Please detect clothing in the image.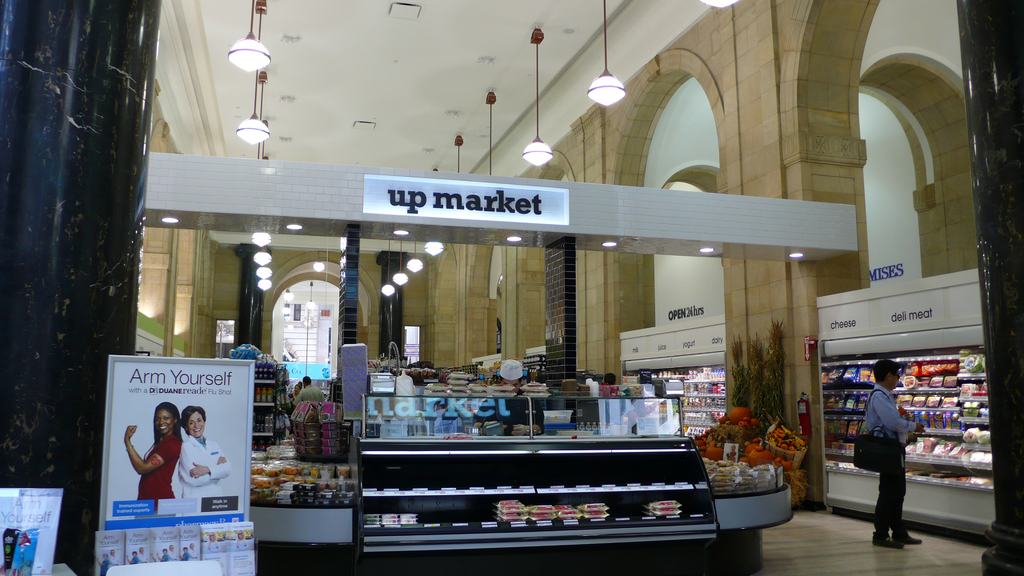
[129, 554, 138, 564].
